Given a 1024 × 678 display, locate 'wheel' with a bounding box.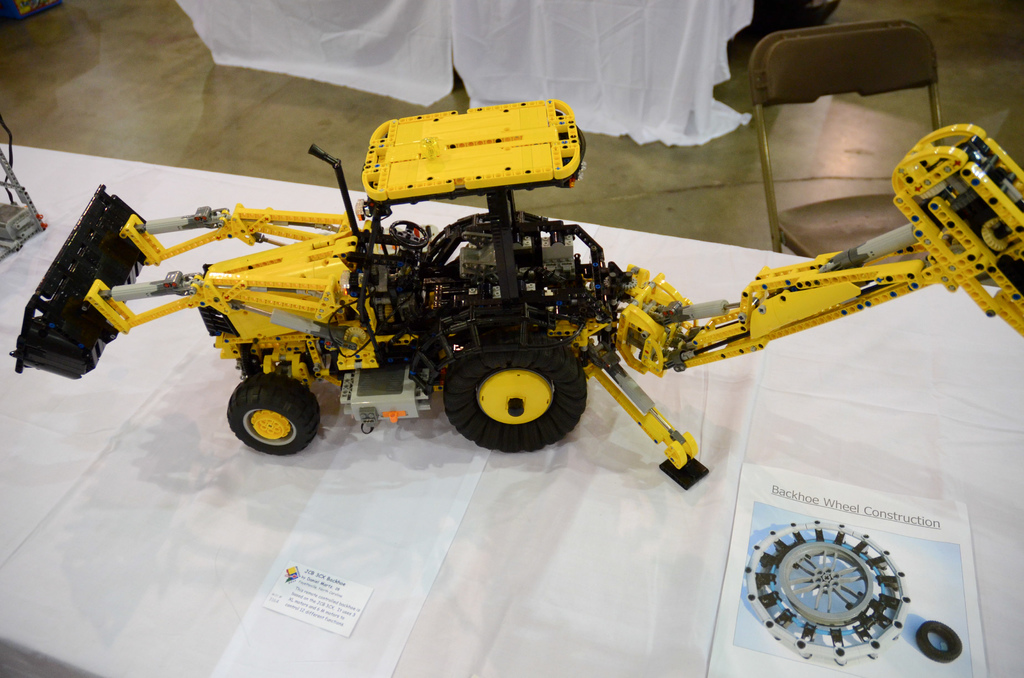
Located: <box>743,517,912,666</box>.
